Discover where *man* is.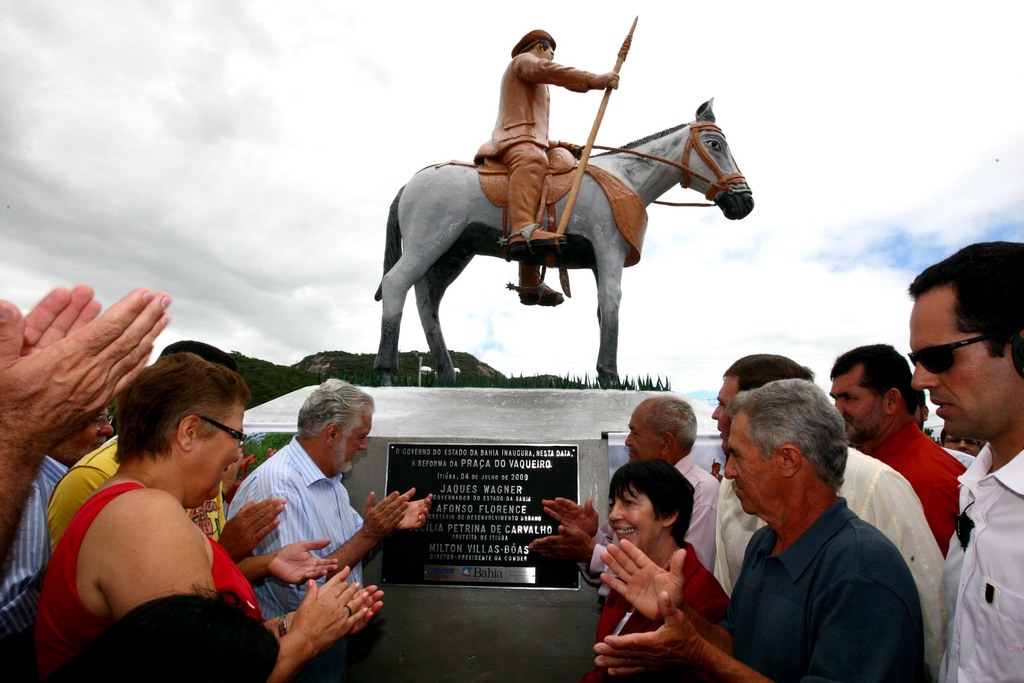
Discovered at l=590, t=369, r=925, b=682.
